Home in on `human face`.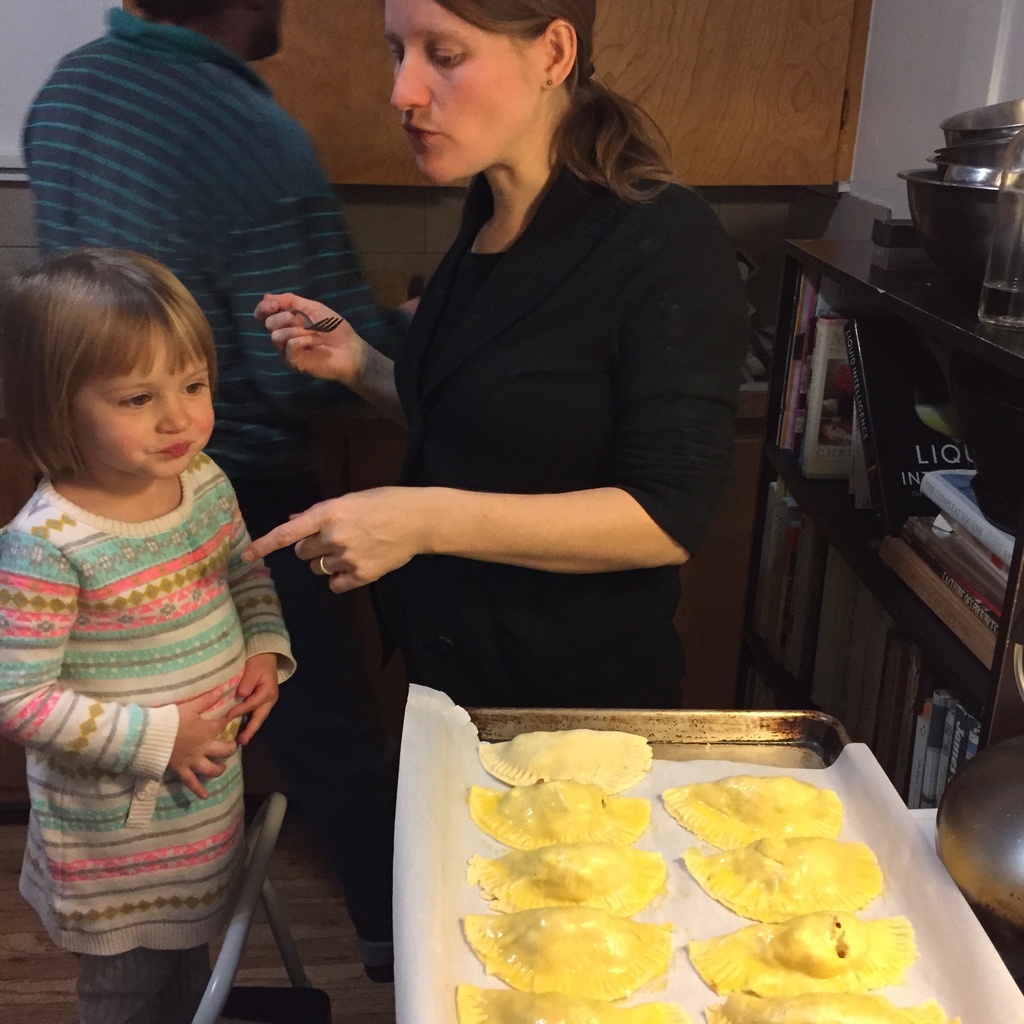
Homed in at locate(255, 1, 291, 56).
